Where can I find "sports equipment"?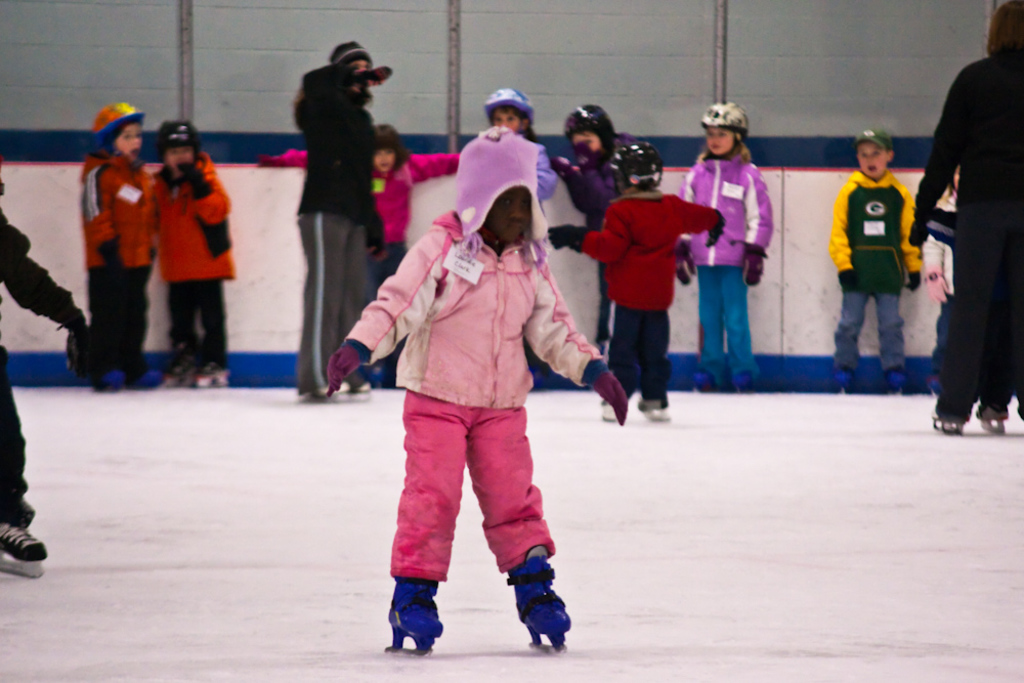
You can find it at BBox(834, 366, 853, 394).
